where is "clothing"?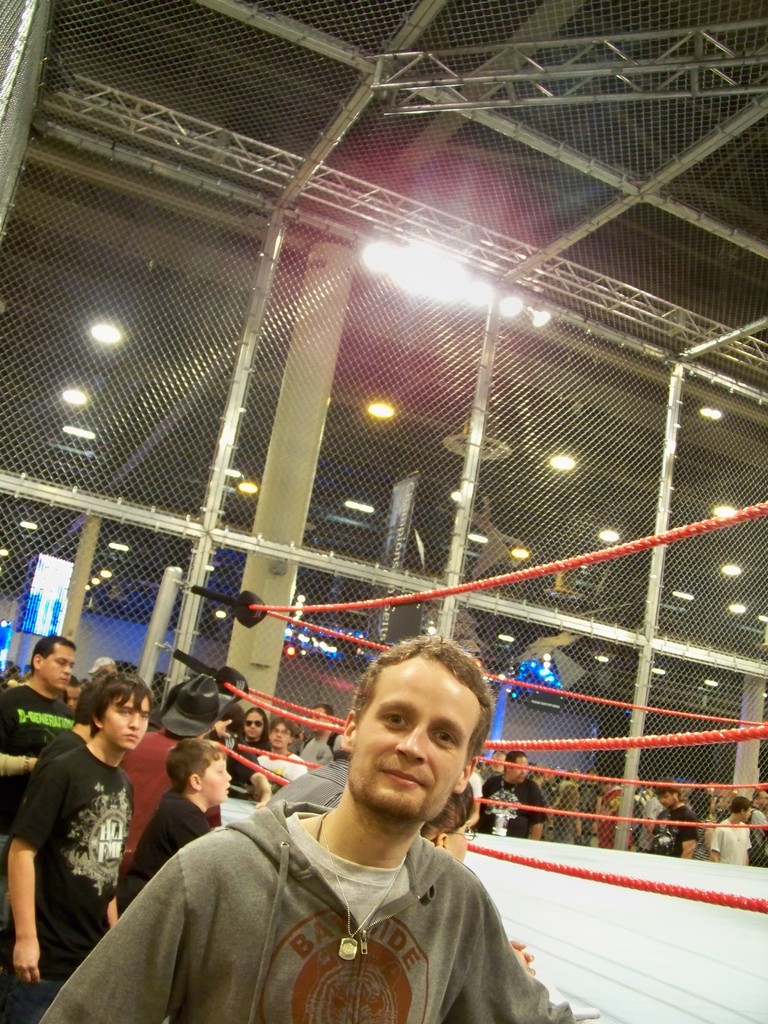
select_region(254, 746, 294, 783).
